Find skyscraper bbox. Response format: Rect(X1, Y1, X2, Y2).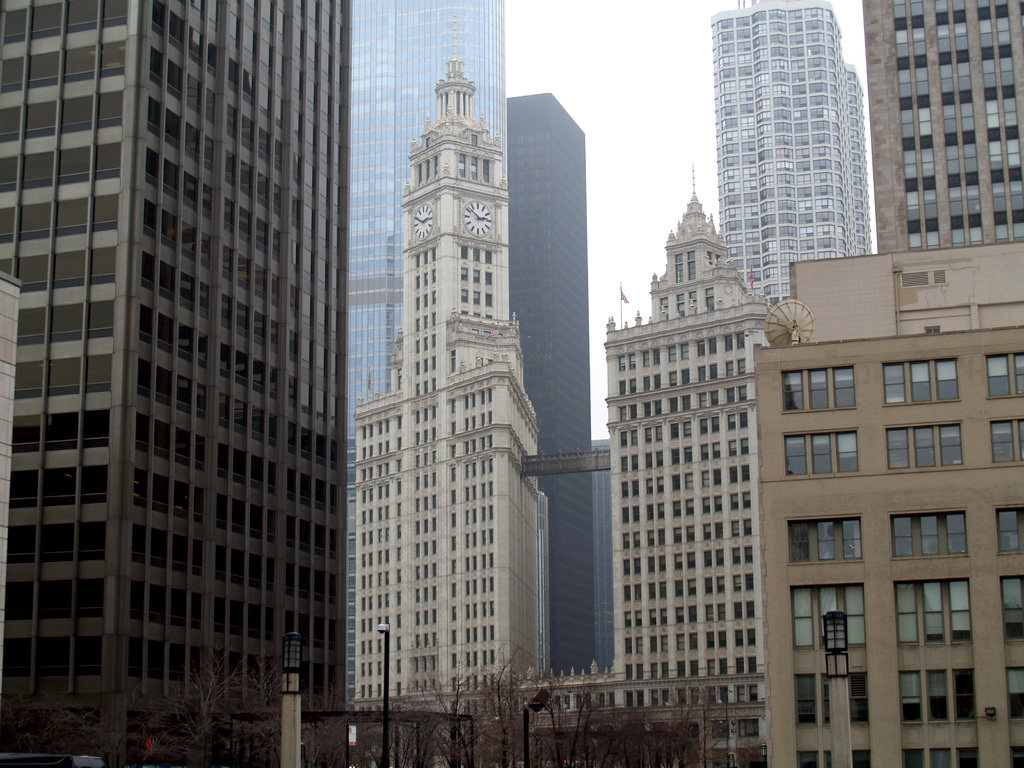
Rect(339, 65, 582, 739).
